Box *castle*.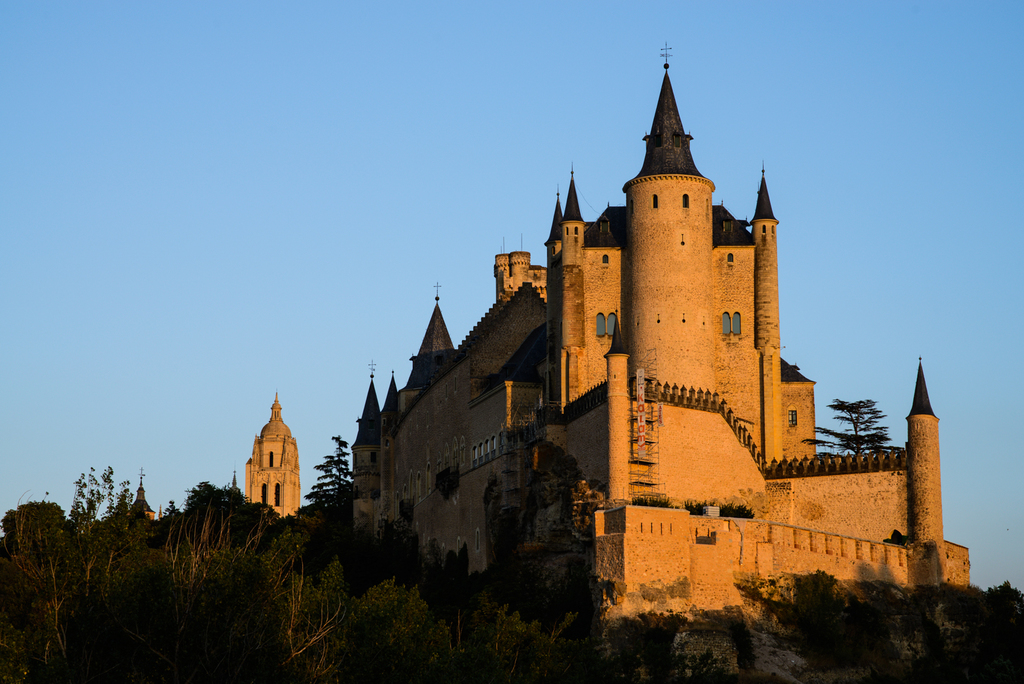
120/462/161/529.
